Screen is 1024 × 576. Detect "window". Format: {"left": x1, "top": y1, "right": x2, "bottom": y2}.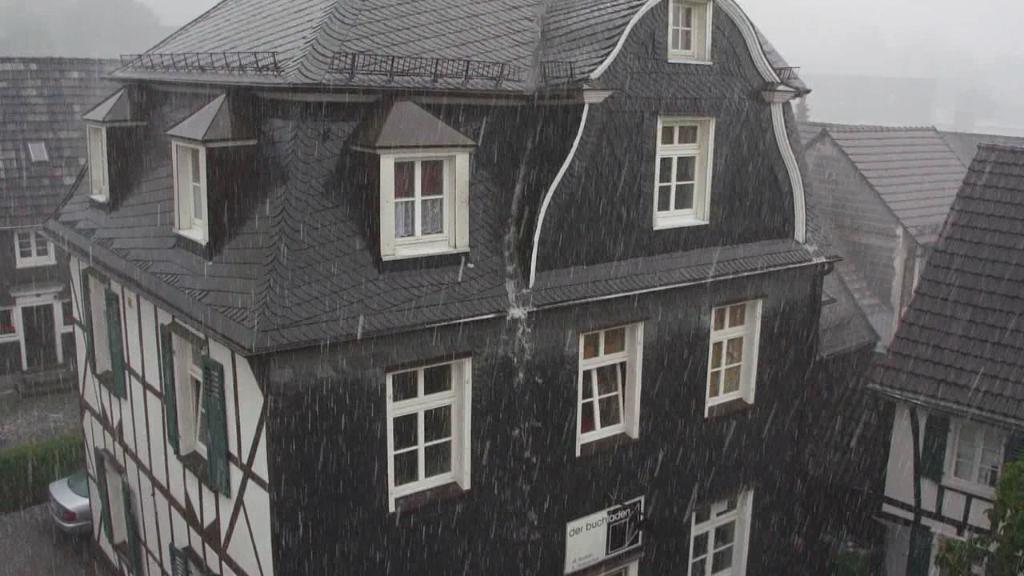
{"left": 668, "top": 0, "right": 710, "bottom": 63}.
